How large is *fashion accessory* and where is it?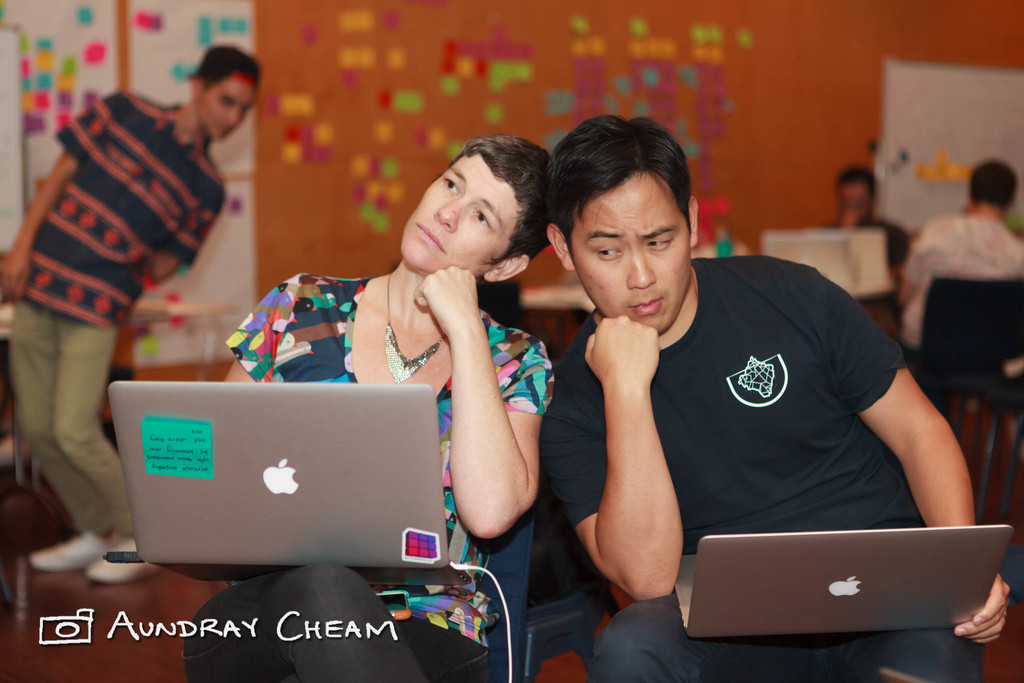
Bounding box: (387,274,448,384).
